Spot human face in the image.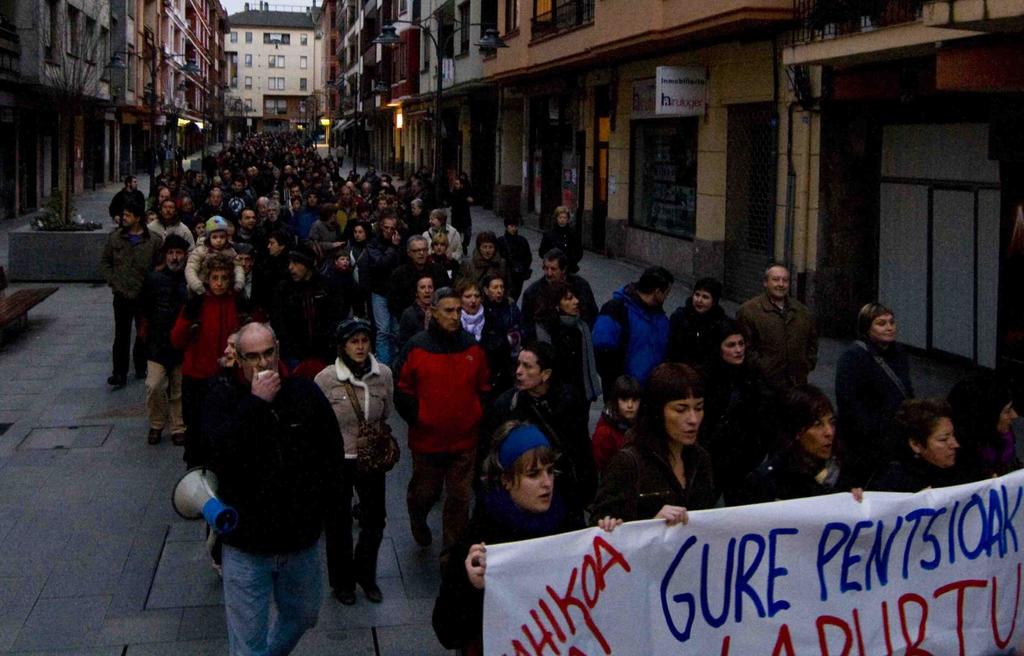
human face found at 181,200,192,213.
